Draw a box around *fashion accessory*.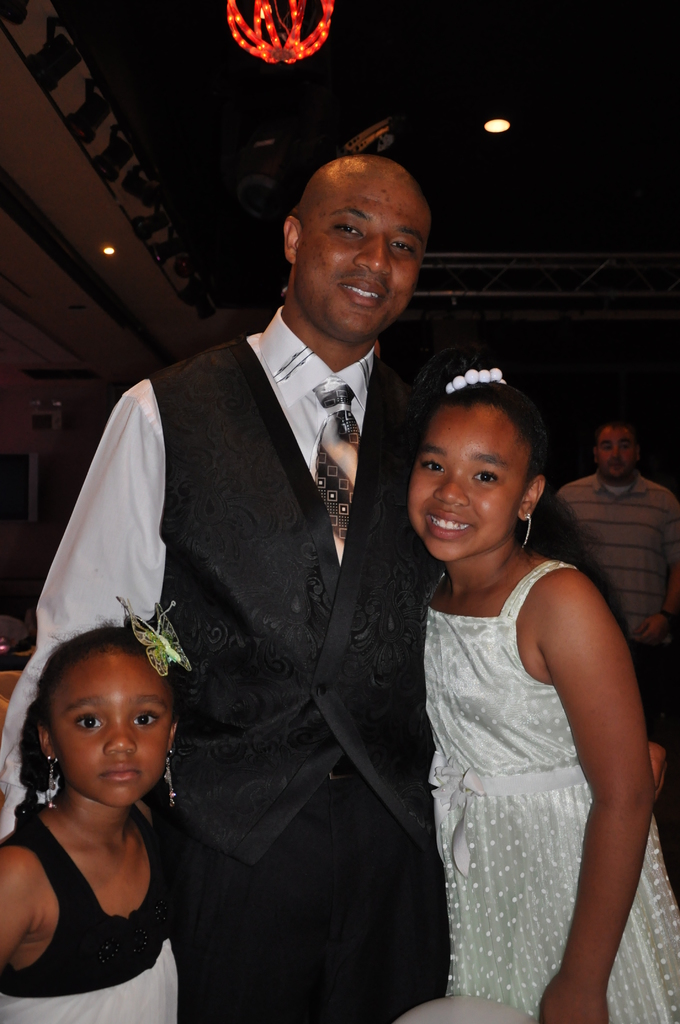
detection(47, 751, 66, 810).
